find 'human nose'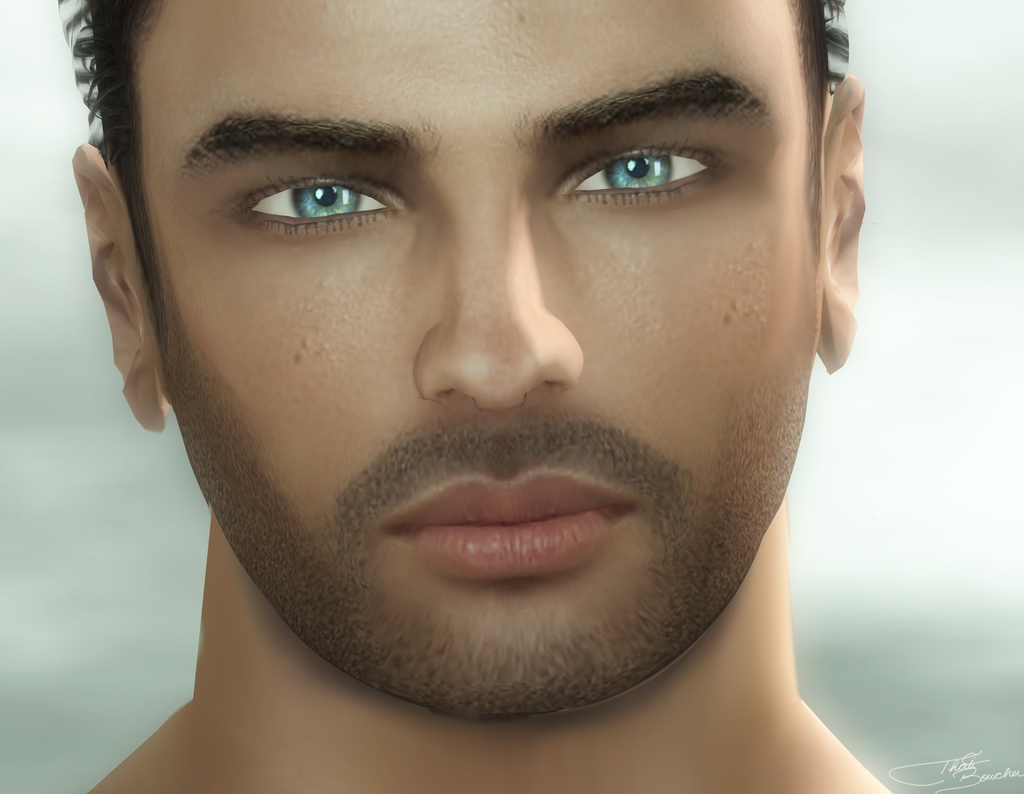
<bbox>417, 219, 583, 419</bbox>
